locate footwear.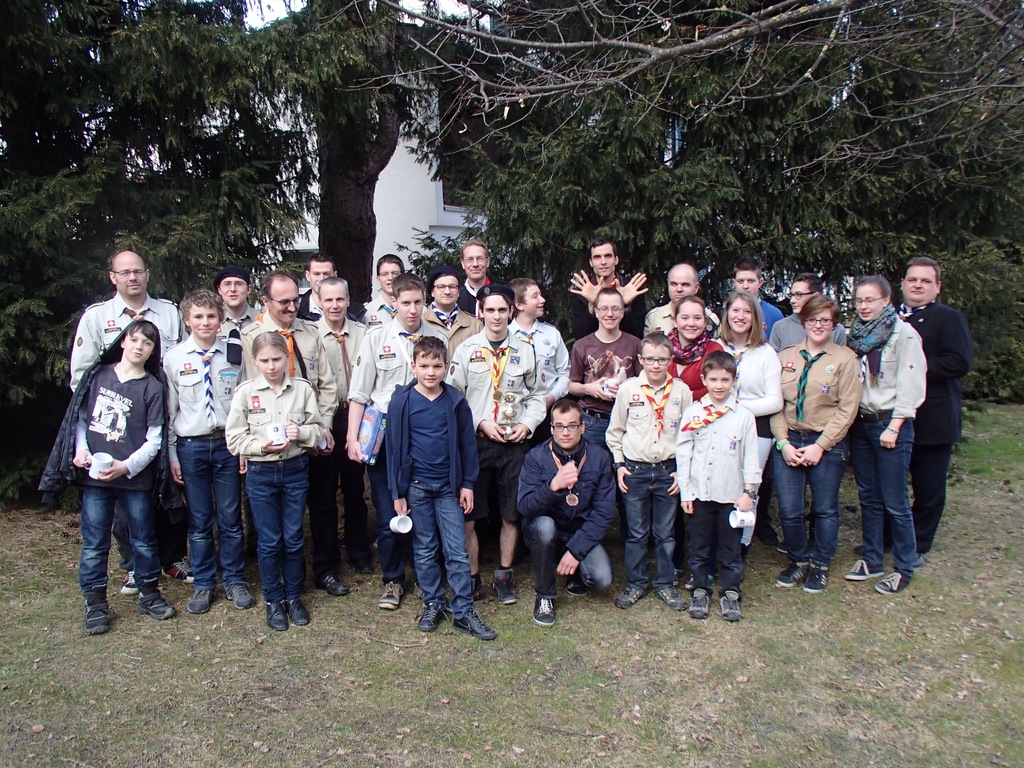
Bounding box: [459, 603, 495, 640].
